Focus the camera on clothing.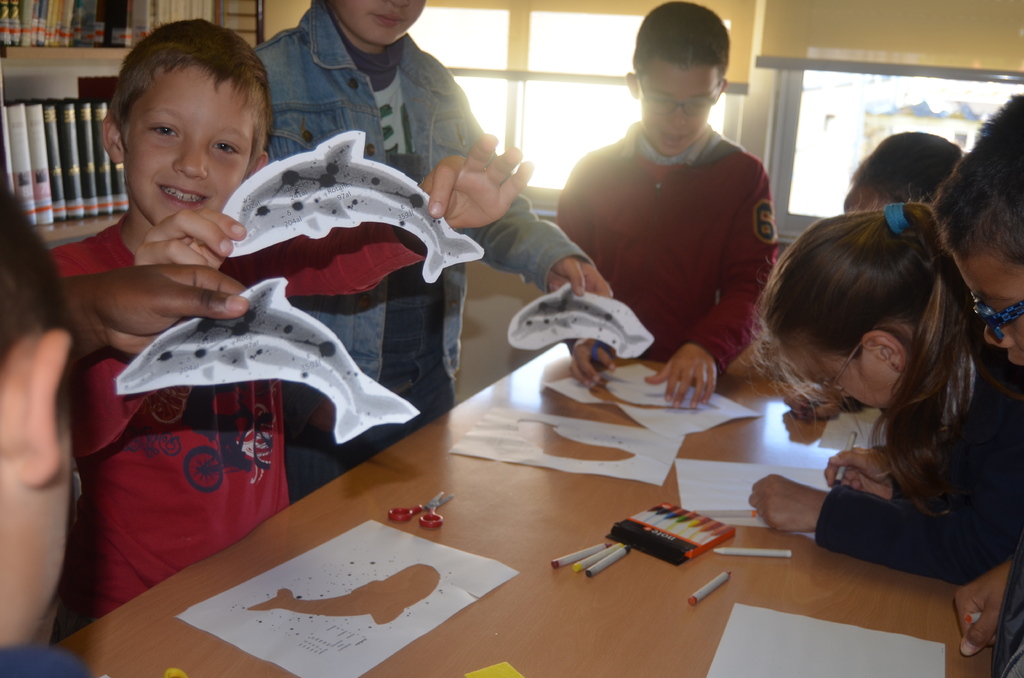
Focus region: (815,331,1023,588).
